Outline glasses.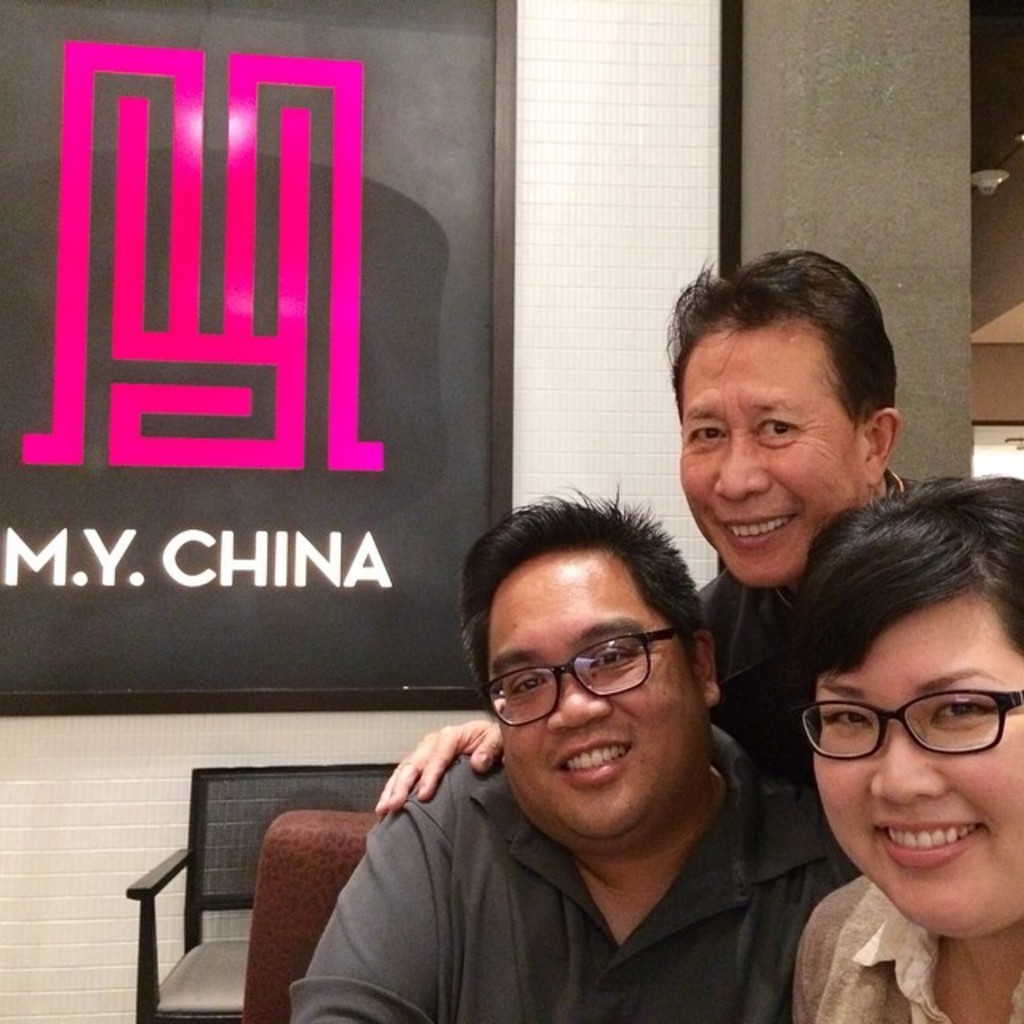
Outline: detection(475, 632, 686, 730).
